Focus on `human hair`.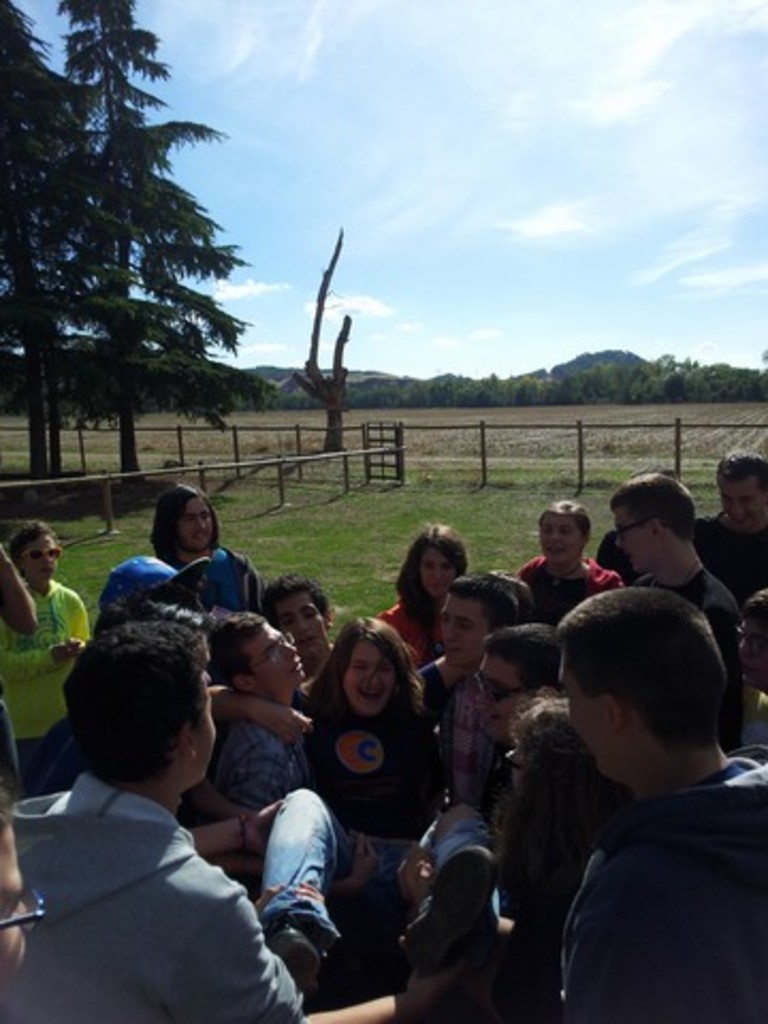
Focused at 149,486,218,561.
